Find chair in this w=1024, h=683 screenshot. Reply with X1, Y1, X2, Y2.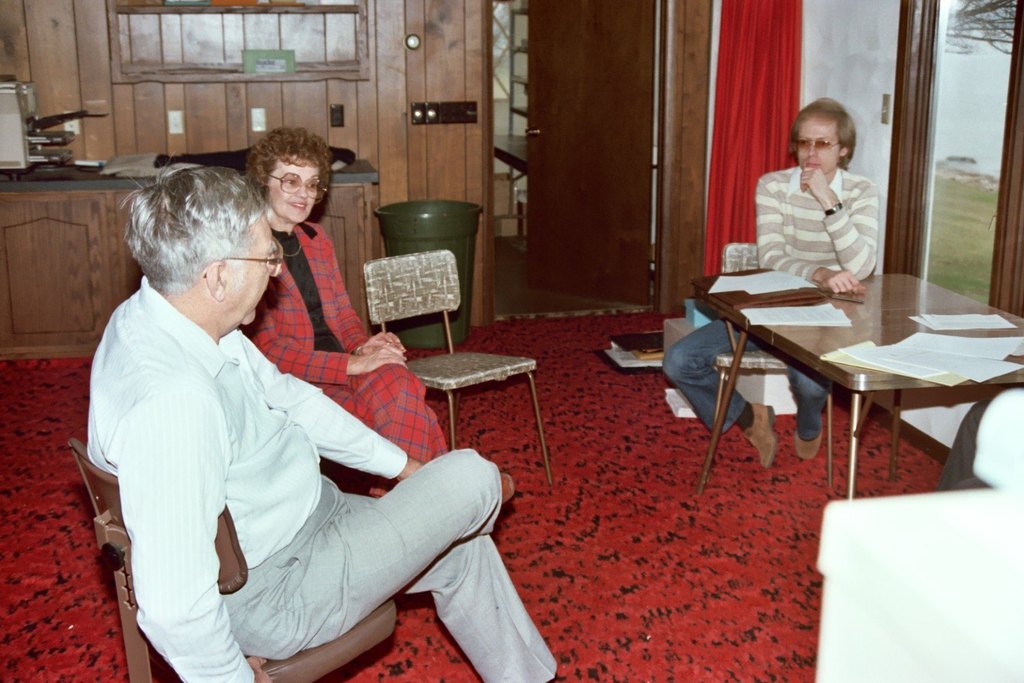
360, 243, 554, 486.
